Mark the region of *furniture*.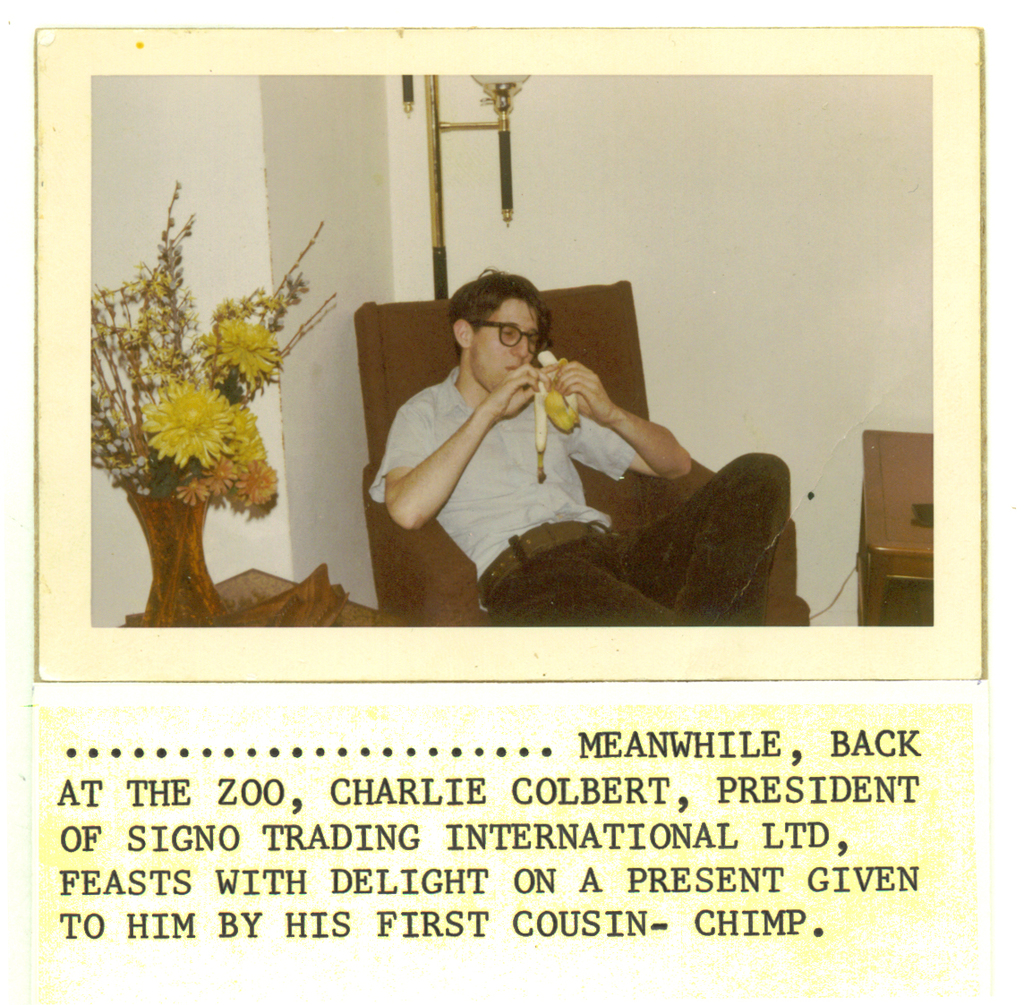
Region: bbox=[216, 567, 406, 628].
